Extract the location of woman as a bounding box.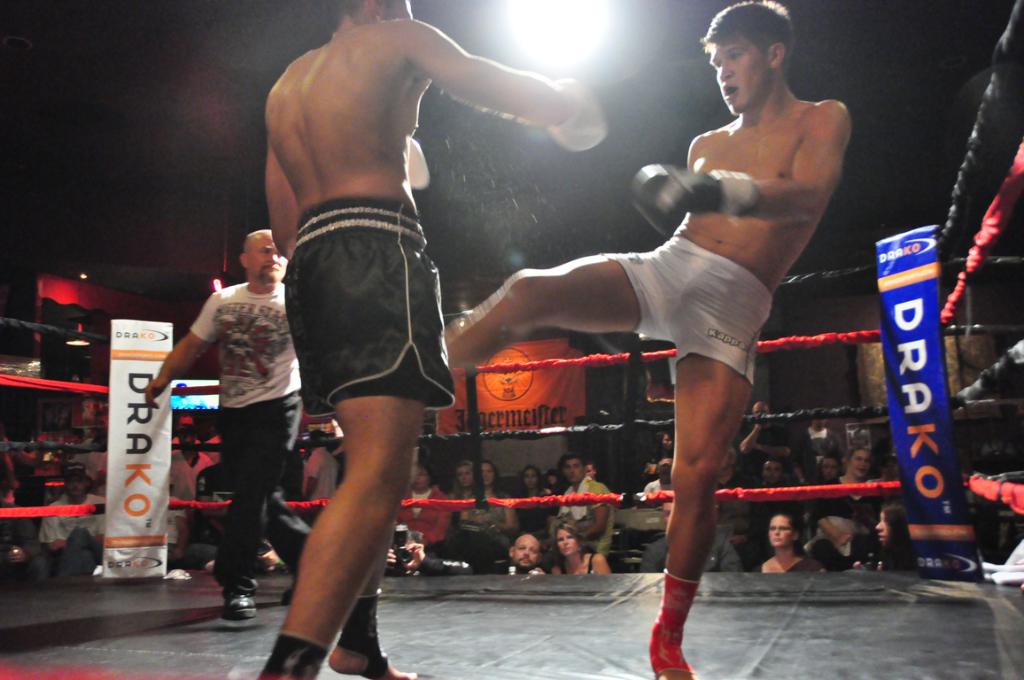
(left=812, top=446, right=881, bottom=568).
